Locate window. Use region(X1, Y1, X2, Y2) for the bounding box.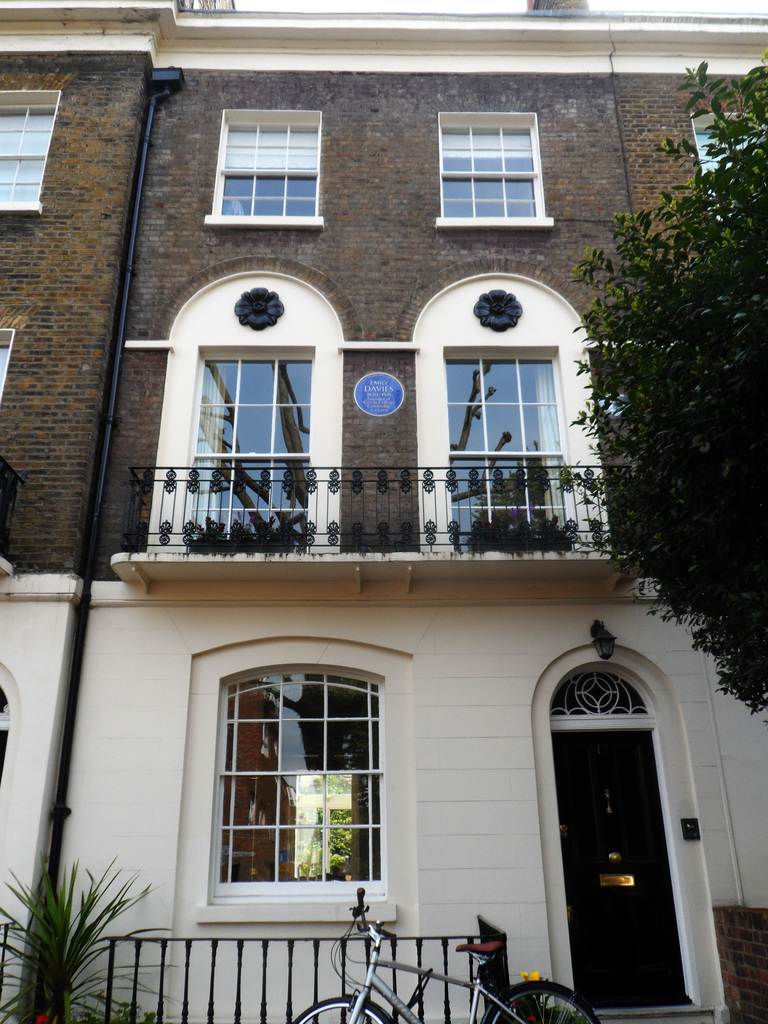
region(694, 116, 767, 225).
